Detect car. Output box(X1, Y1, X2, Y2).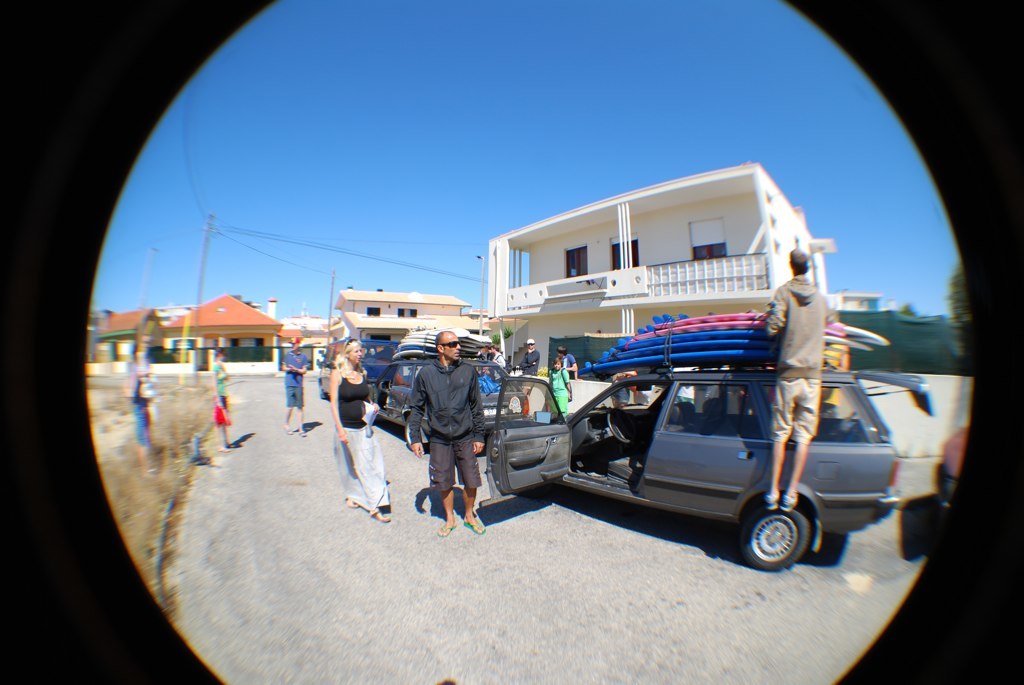
box(532, 330, 903, 574).
